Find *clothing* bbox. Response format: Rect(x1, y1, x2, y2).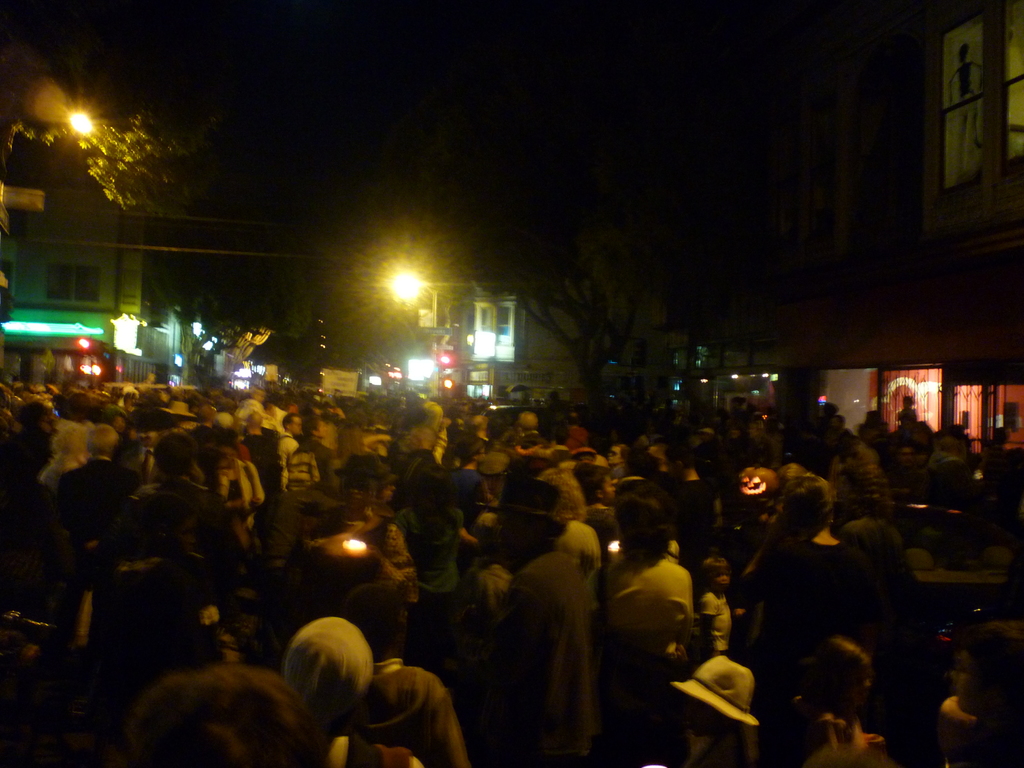
Rect(114, 547, 213, 695).
